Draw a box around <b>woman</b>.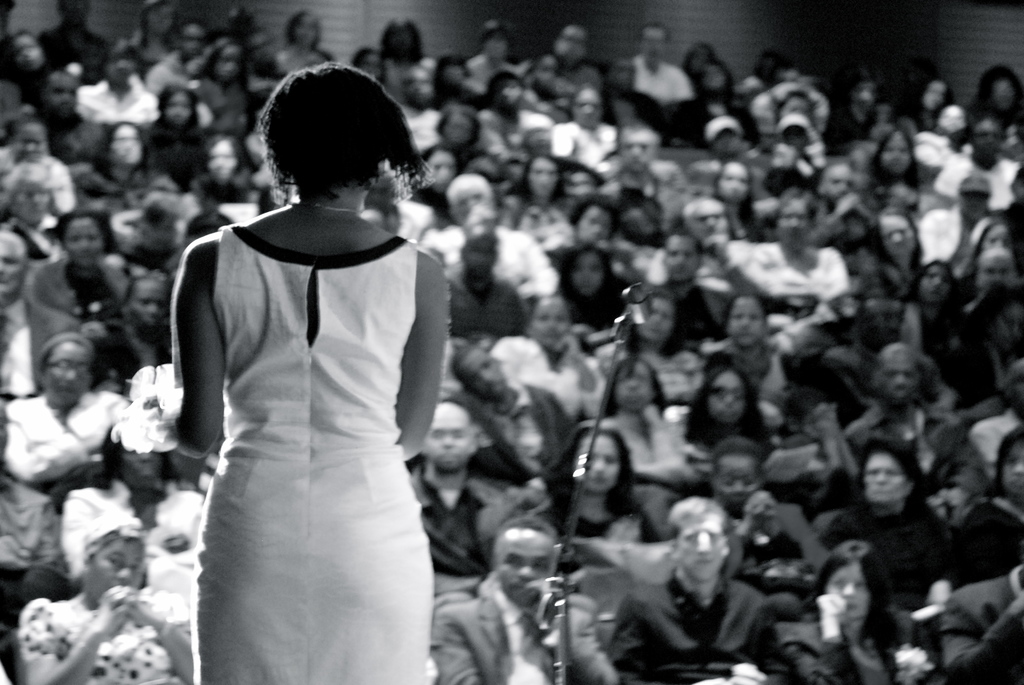
left=559, top=244, right=622, bottom=353.
